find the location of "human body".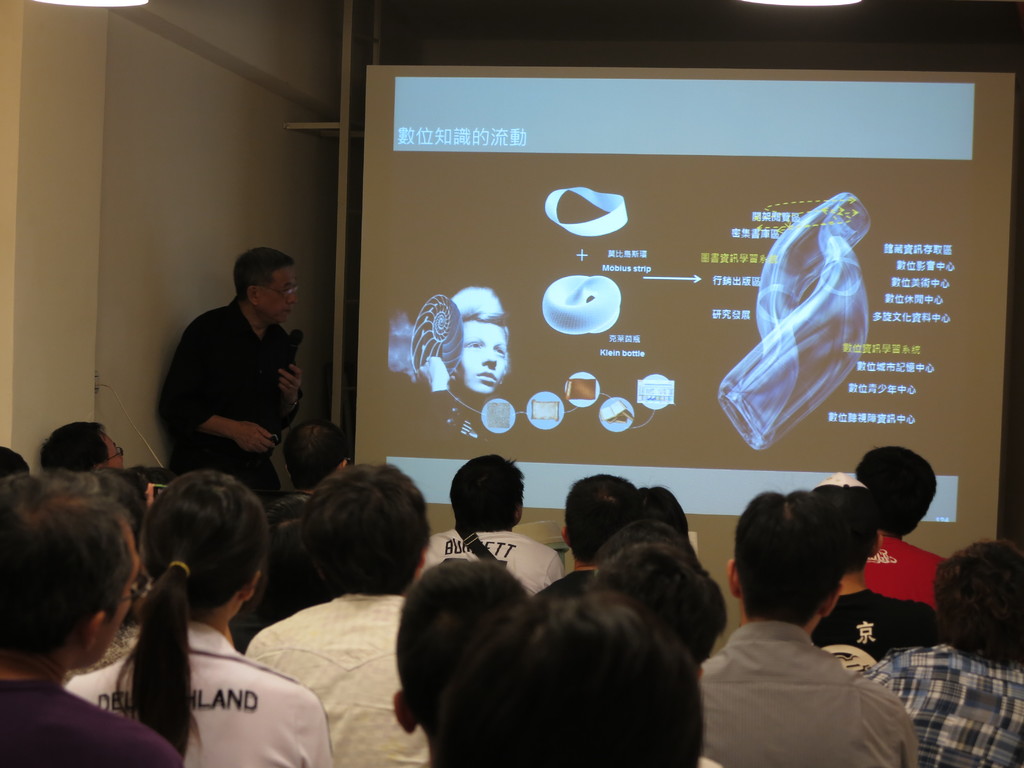
Location: <region>246, 593, 432, 767</region>.
